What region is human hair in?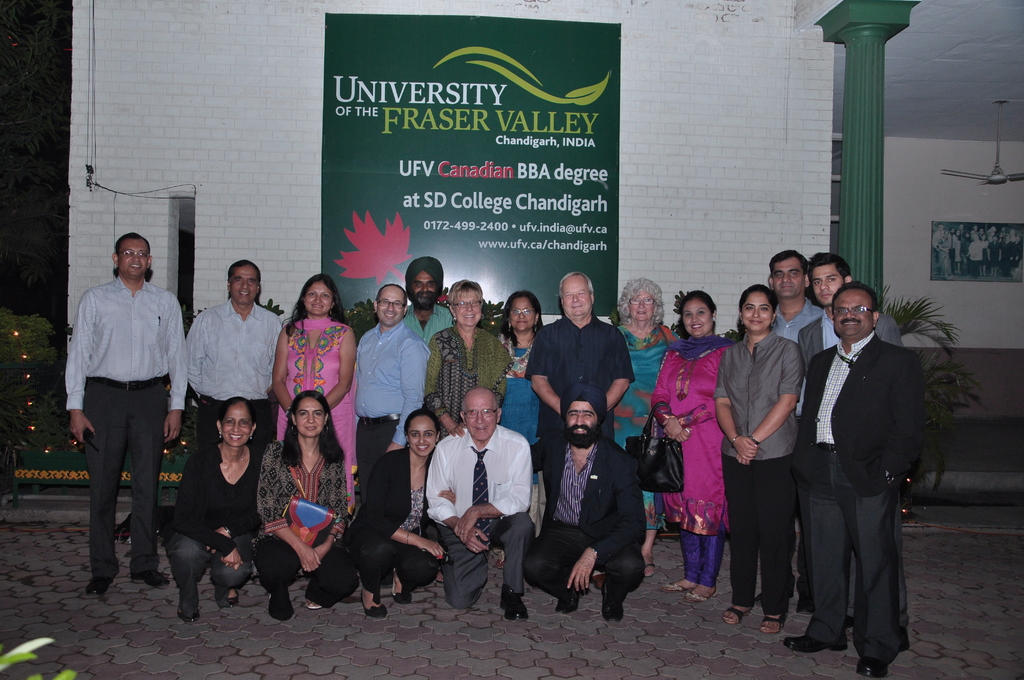
(left=461, top=385, right=497, bottom=424).
